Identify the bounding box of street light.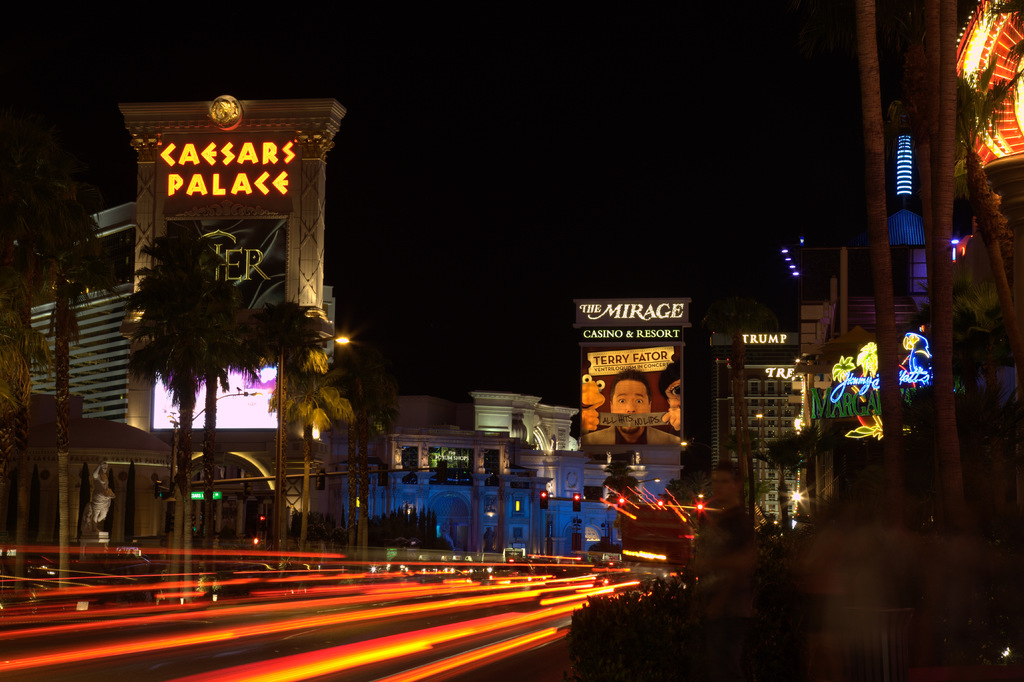
165,386,273,572.
